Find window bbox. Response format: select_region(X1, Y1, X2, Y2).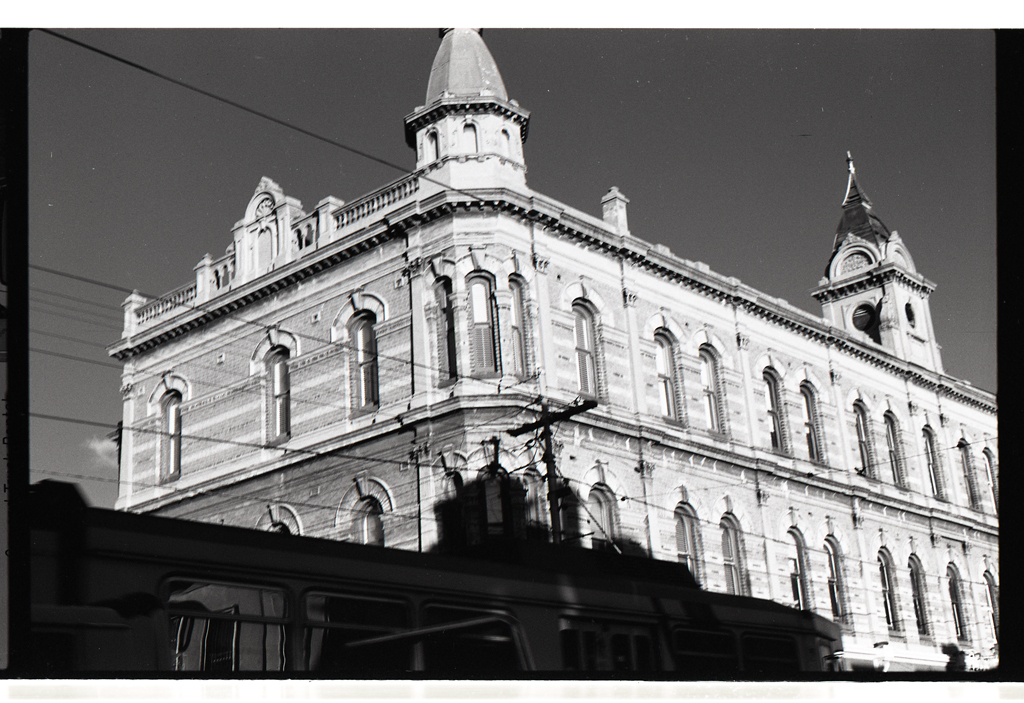
select_region(954, 437, 983, 512).
